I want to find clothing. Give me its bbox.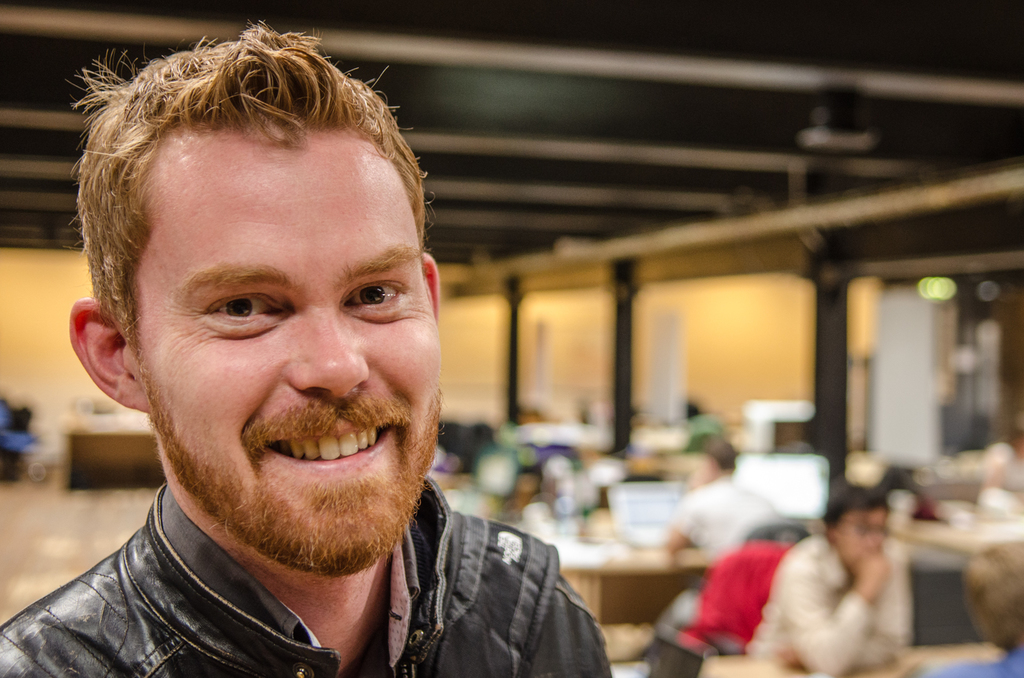
{"x1": 744, "y1": 532, "x2": 879, "y2": 677}.
